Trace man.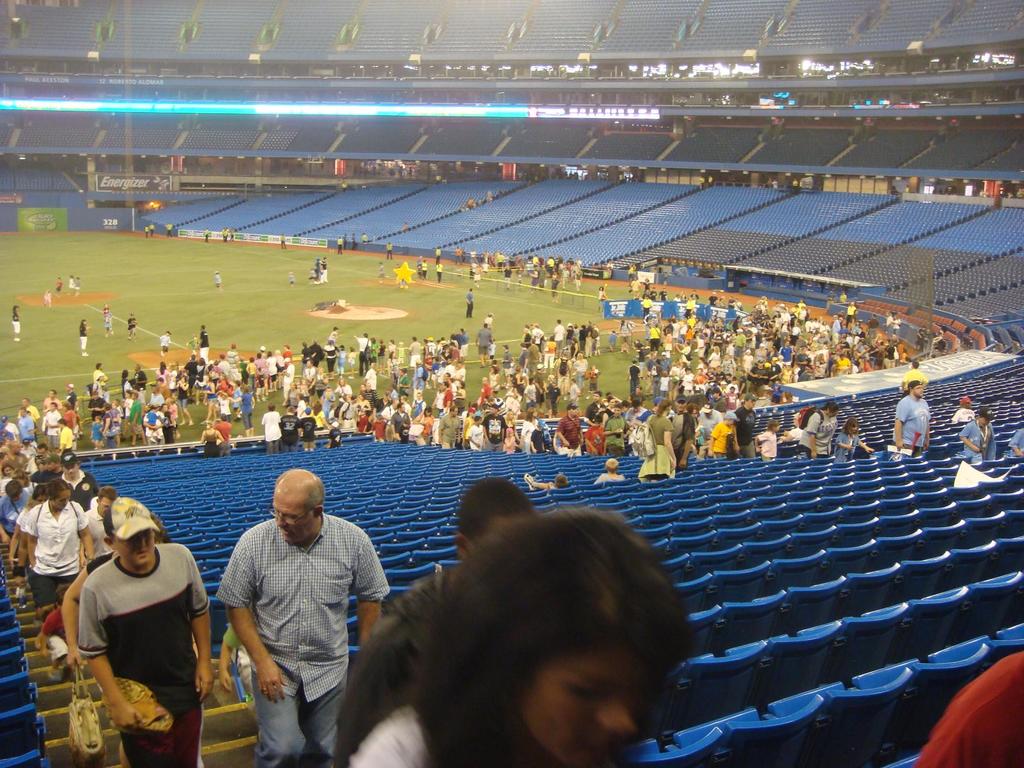
Traced to rect(517, 339, 529, 376).
